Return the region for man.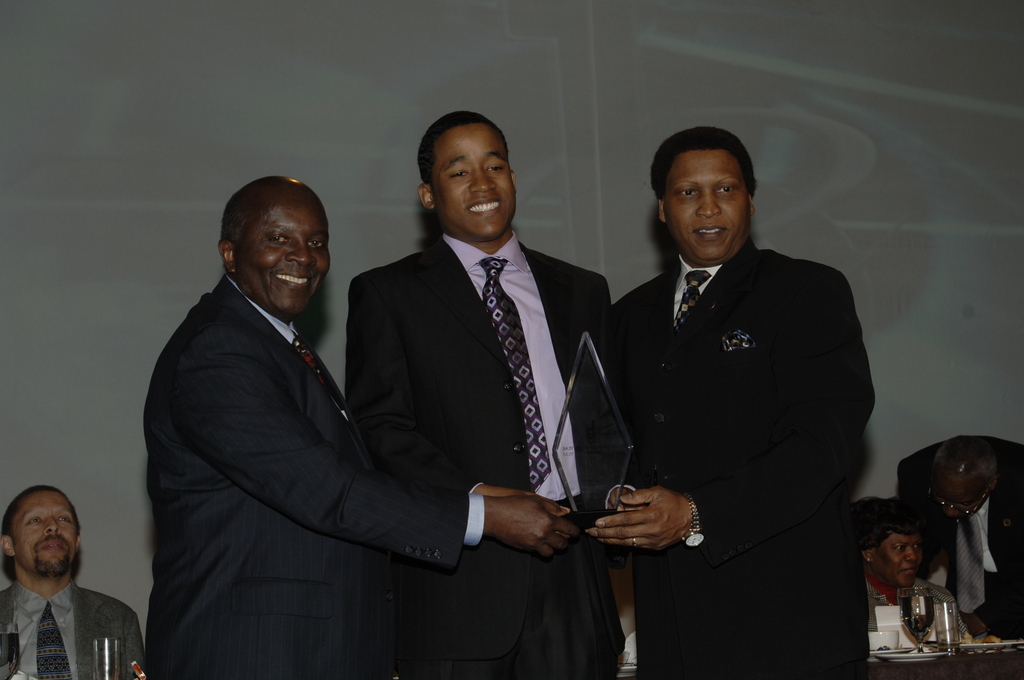
locate(0, 498, 139, 679).
